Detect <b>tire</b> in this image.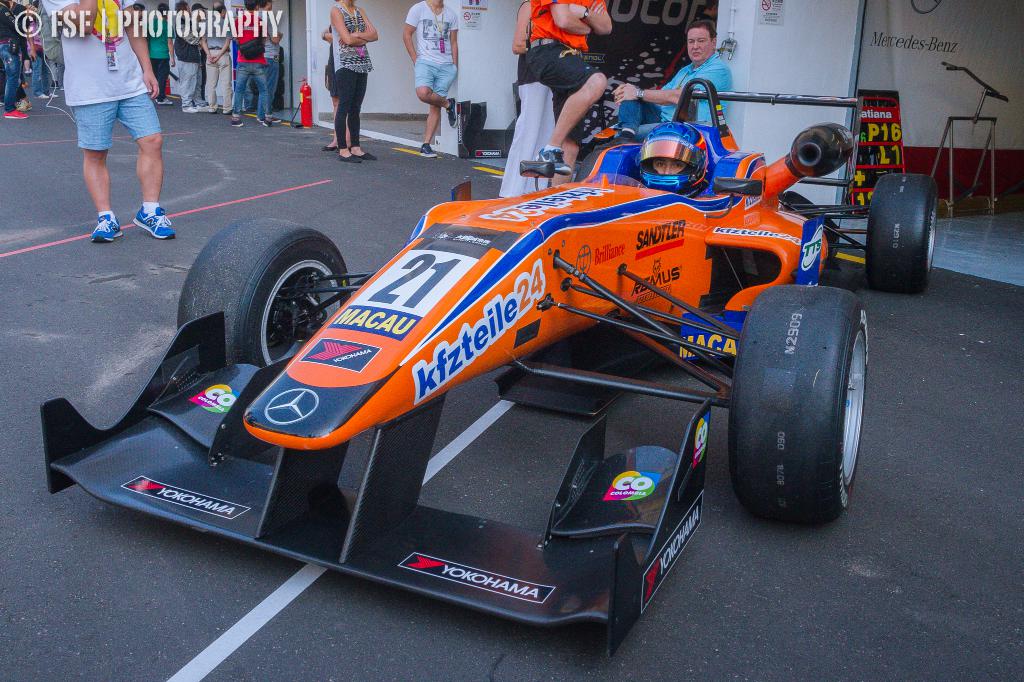
Detection: {"left": 869, "top": 169, "right": 938, "bottom": 294}.
